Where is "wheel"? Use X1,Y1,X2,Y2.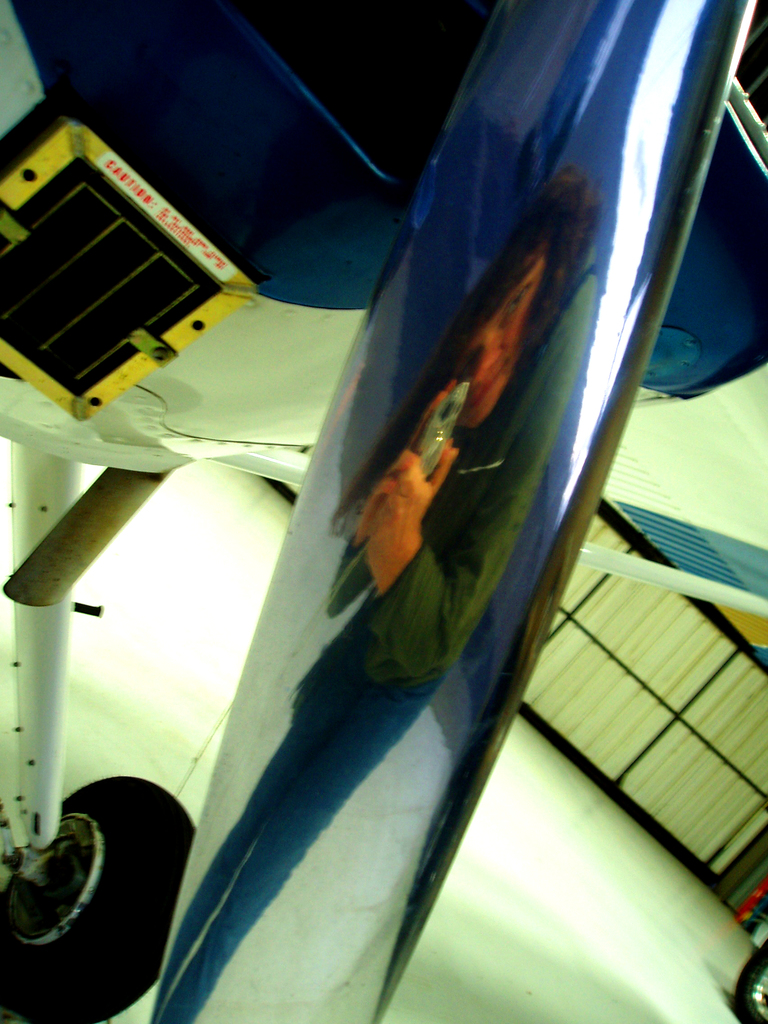
737,940,767,1023.
